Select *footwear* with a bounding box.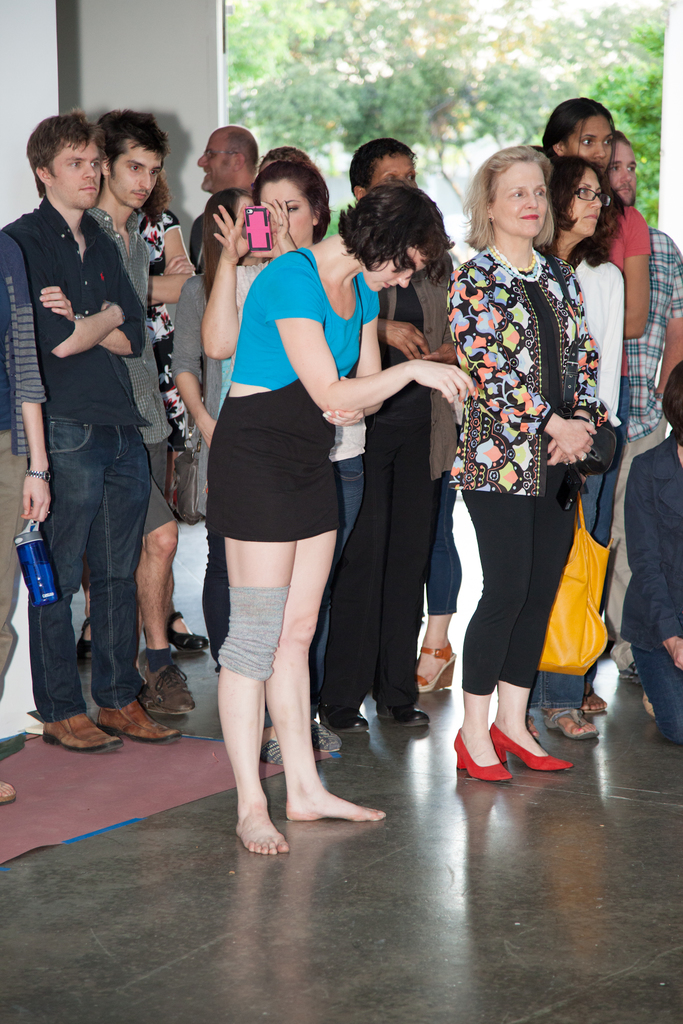
377 700 431 728.
